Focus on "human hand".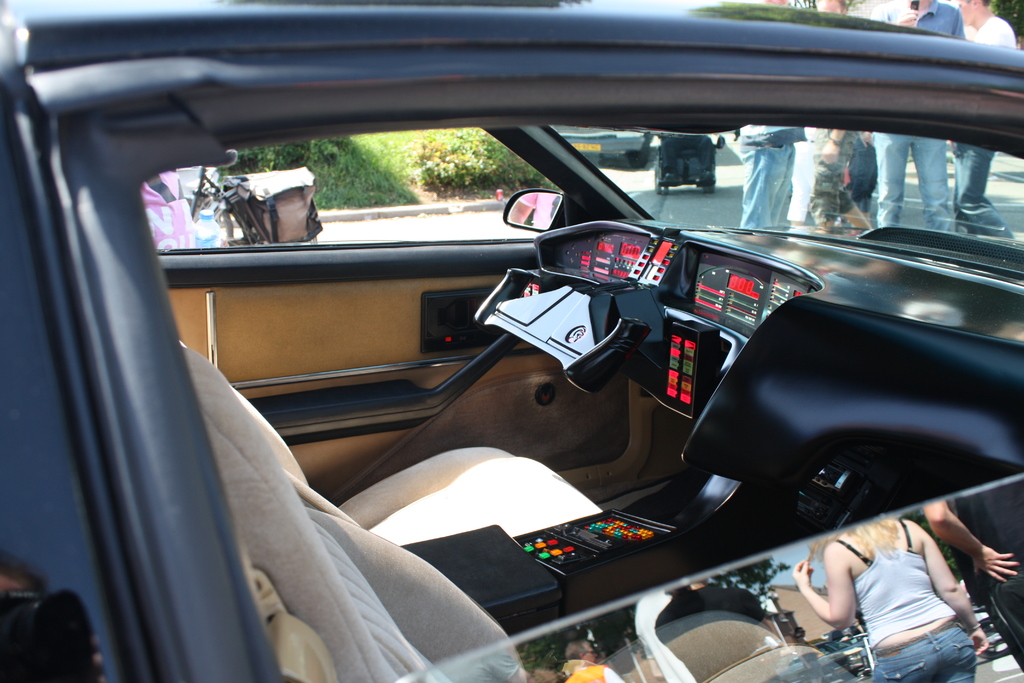
Focused at detection(897, 6, 920, 29).
